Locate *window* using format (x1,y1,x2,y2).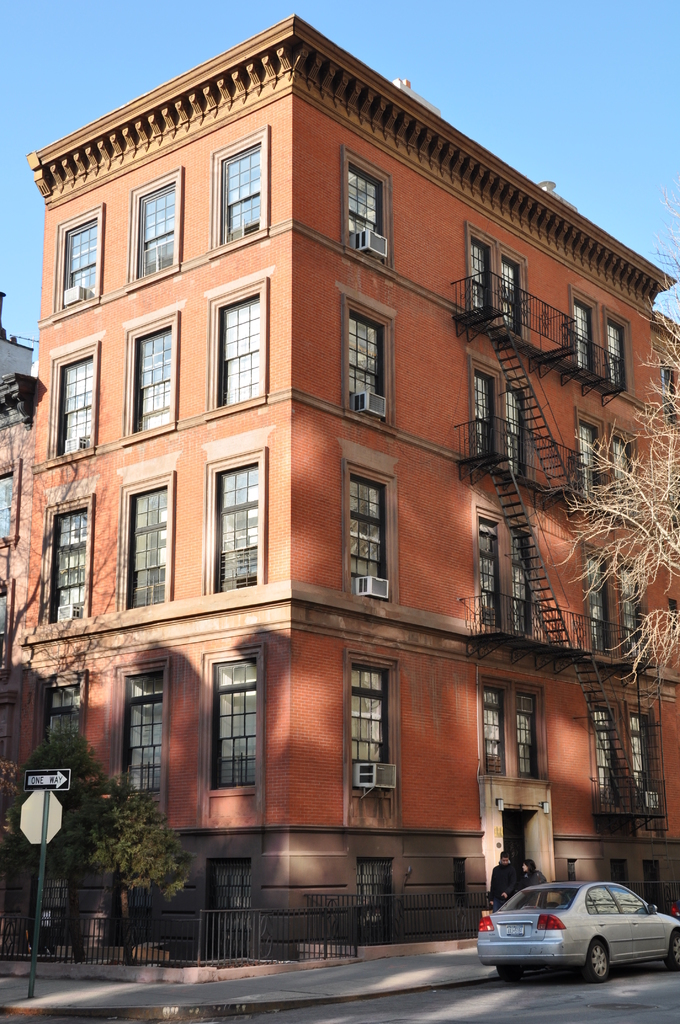
(630,714,649,793).
